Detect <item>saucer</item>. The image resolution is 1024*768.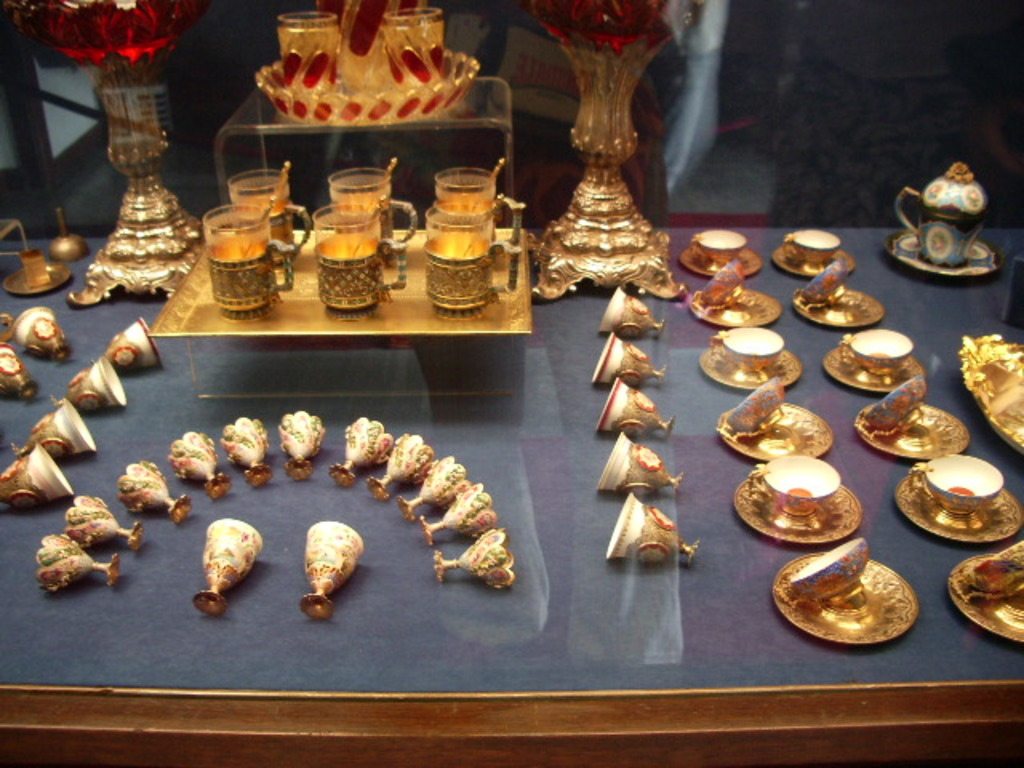
box=[947, 550, 1022, 645].
